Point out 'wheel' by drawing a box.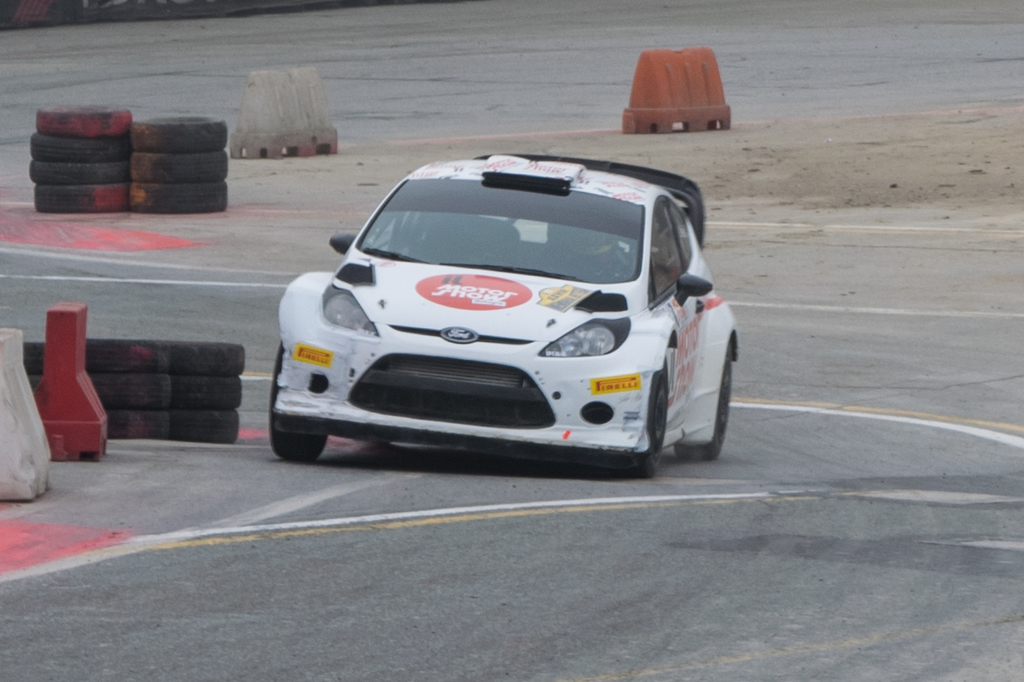
{"left": 167, "top": 370, "right": 238, "bottom": 404}.
